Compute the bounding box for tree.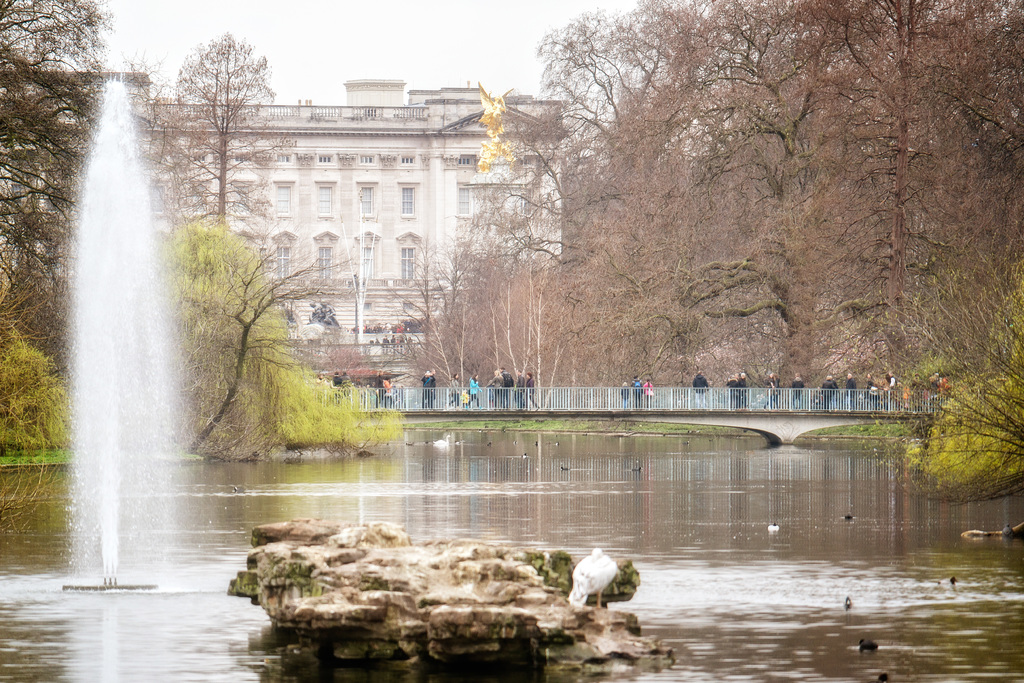
[left=870, top=263, right=1023, bottom=502].
